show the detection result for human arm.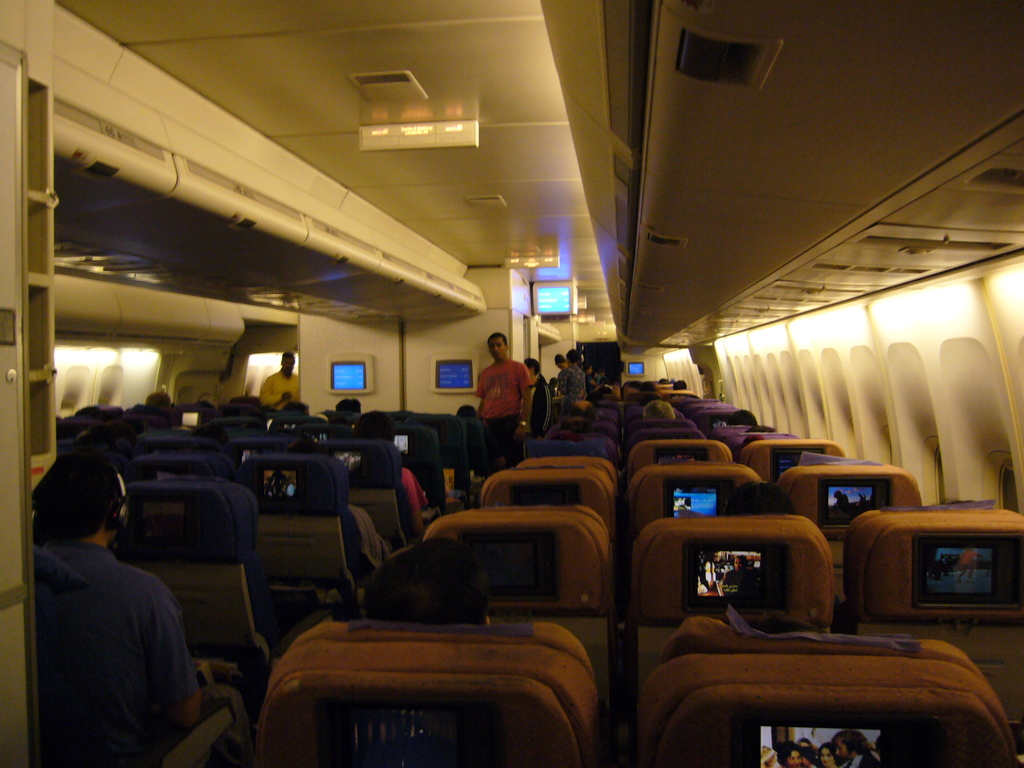
<bbox>257, 378, 287, 407</bbox>.
